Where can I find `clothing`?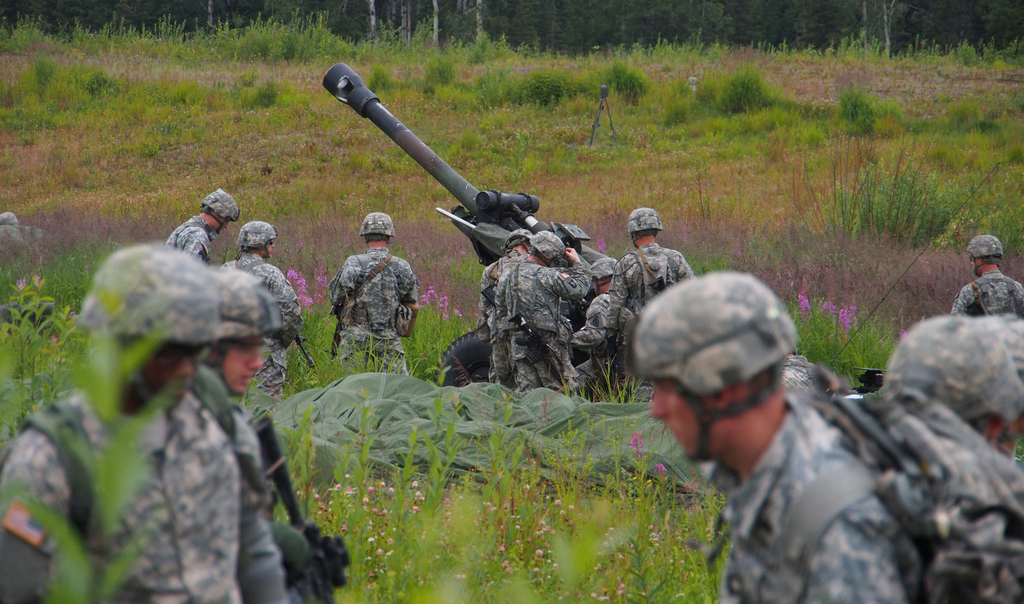
You can find it at <box>217,253,303,402</box>.
